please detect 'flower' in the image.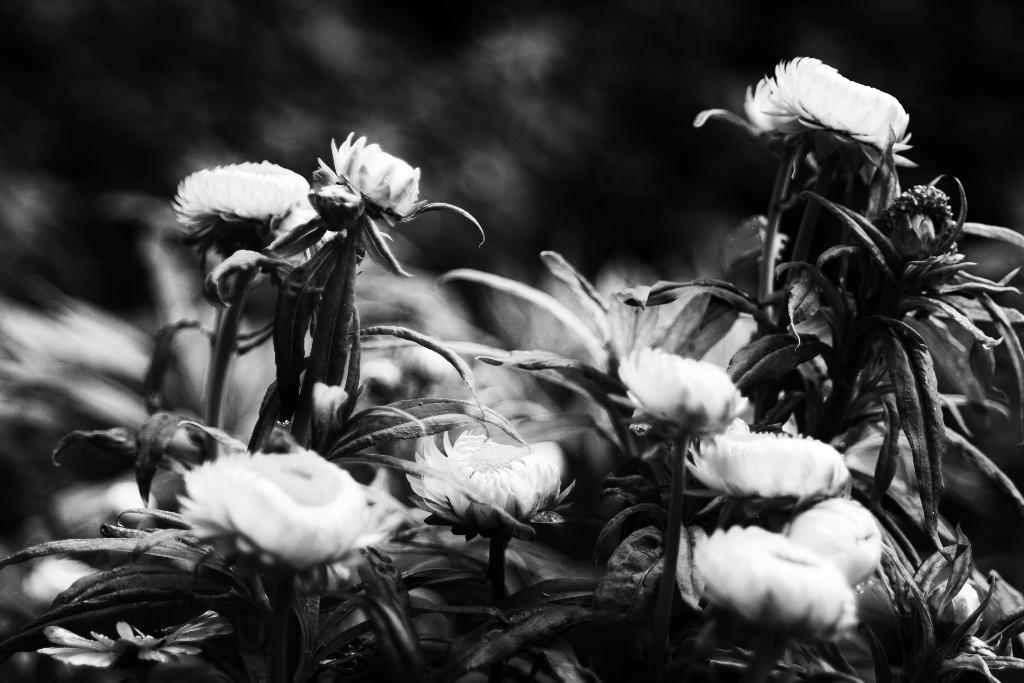
bbox=[122, 445, 387, 593].
